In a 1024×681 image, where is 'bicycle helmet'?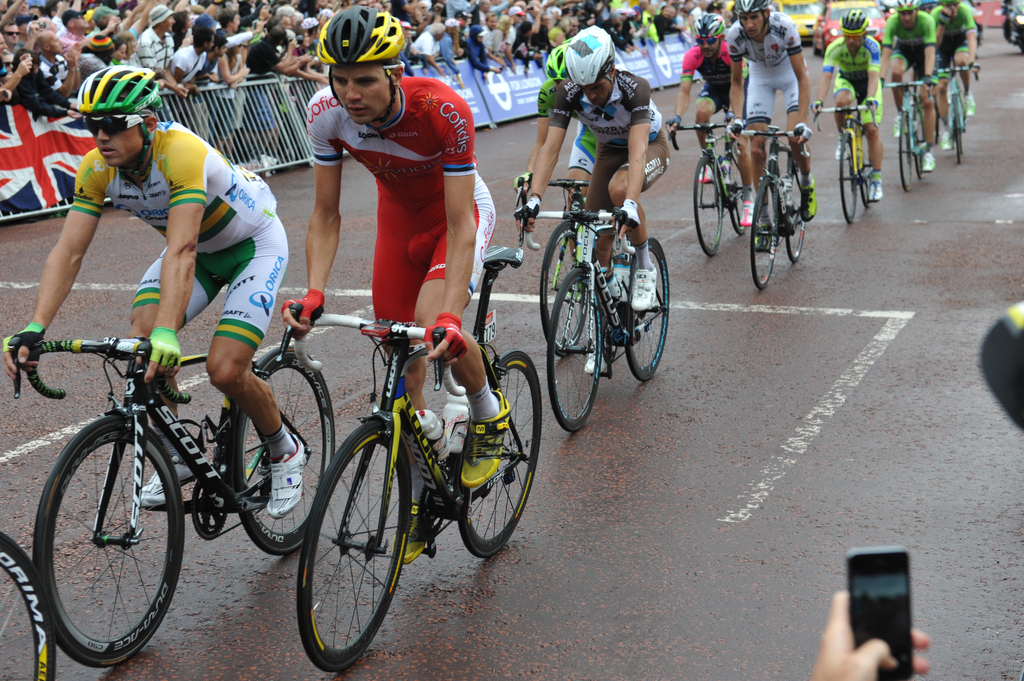
bbox=[698, 10, 724, 37].
